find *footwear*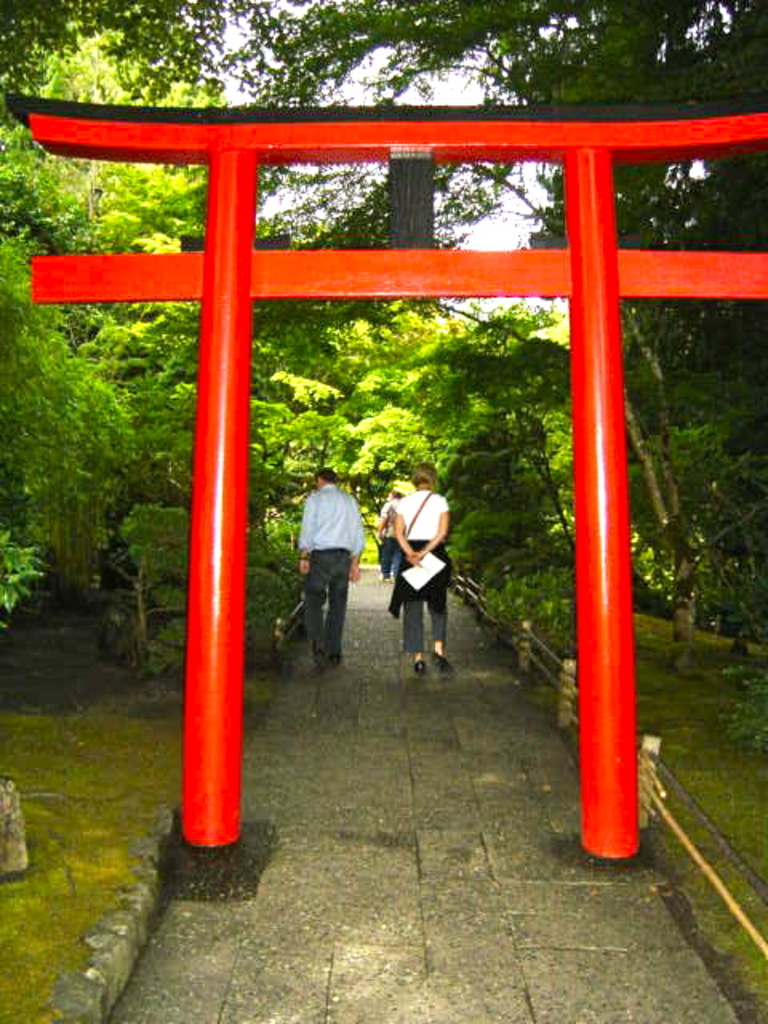
{"x1": 334, "y1": 656, "x2": 338, "y2": 669}
